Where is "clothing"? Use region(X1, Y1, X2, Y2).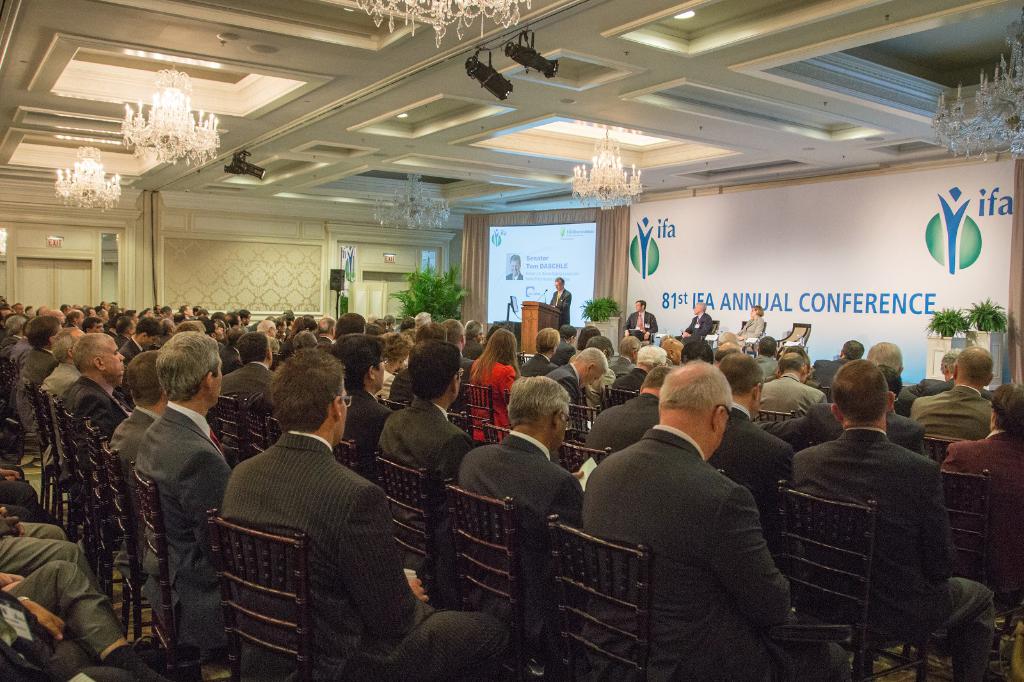
region(113, 338, 129, 347).
